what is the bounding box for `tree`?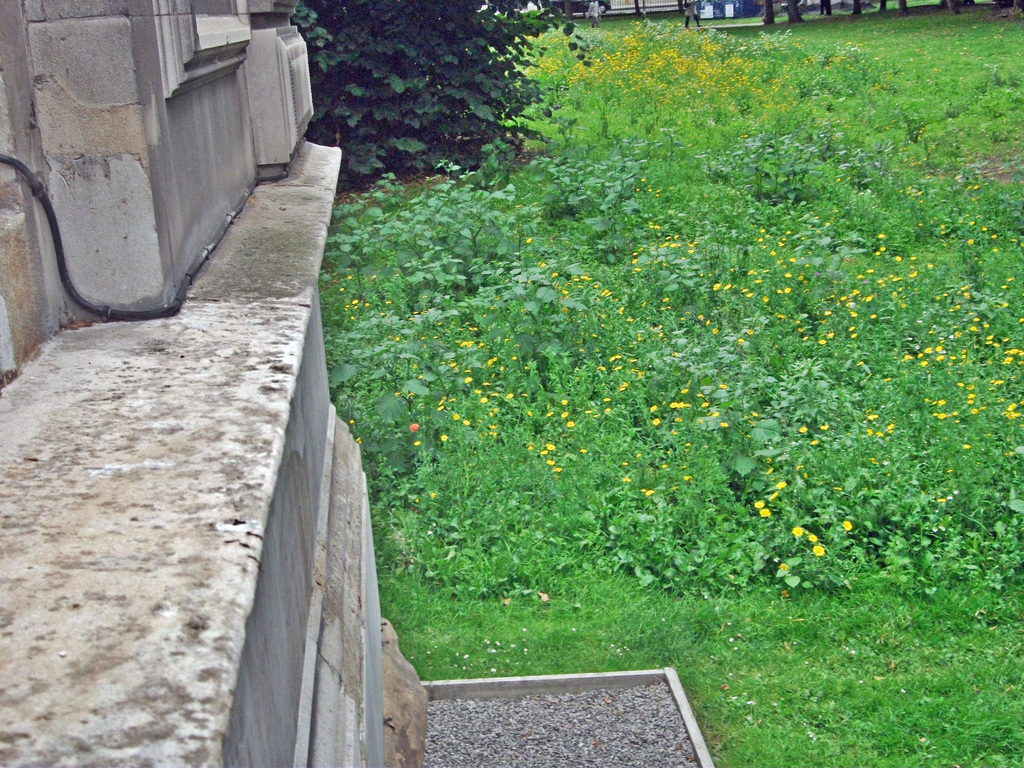
box=[285, 0, 589, 198].
